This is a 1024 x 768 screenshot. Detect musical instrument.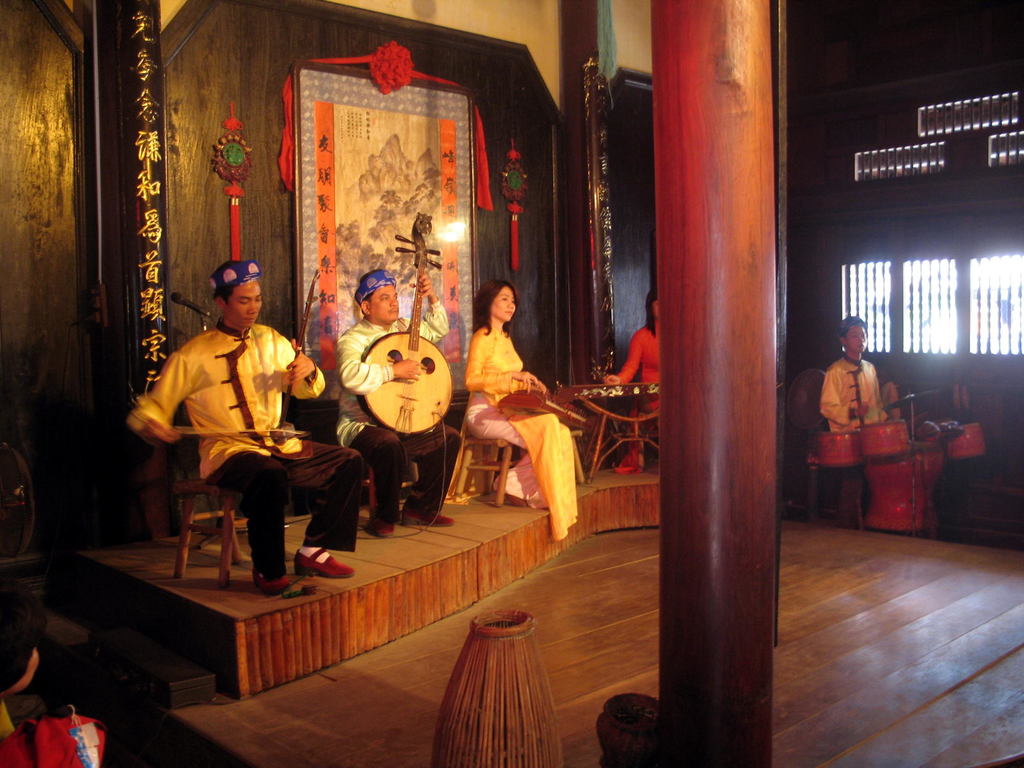
949,415,988,461.
